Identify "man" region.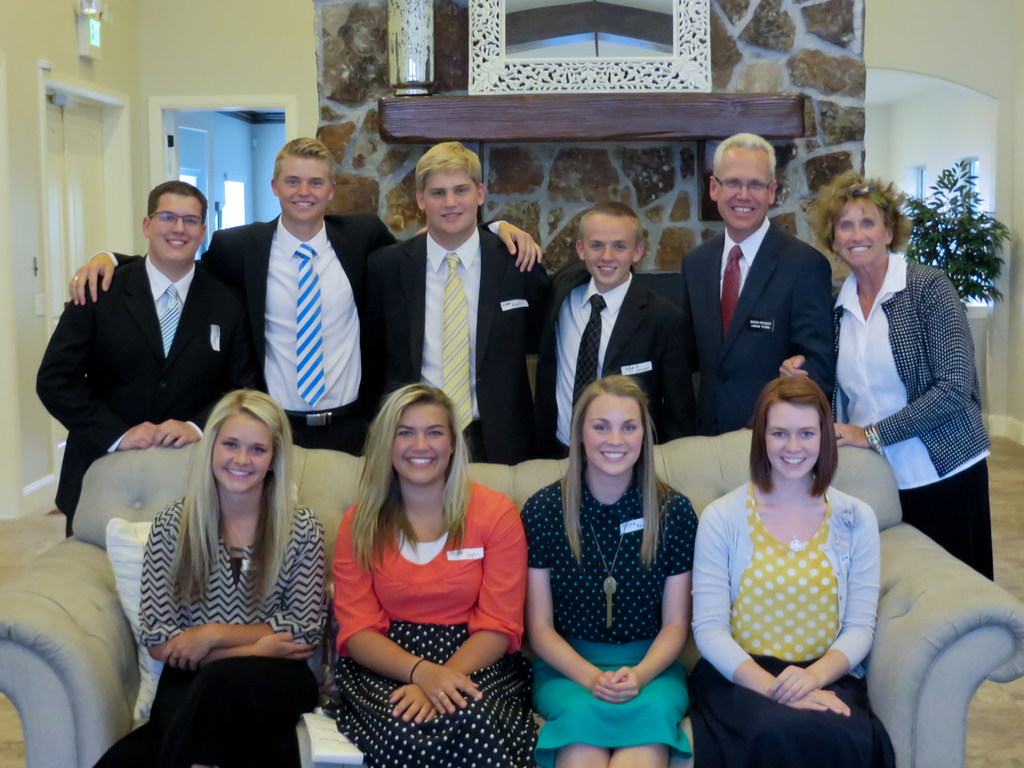
Region: region(67, 135, 543, 452).
